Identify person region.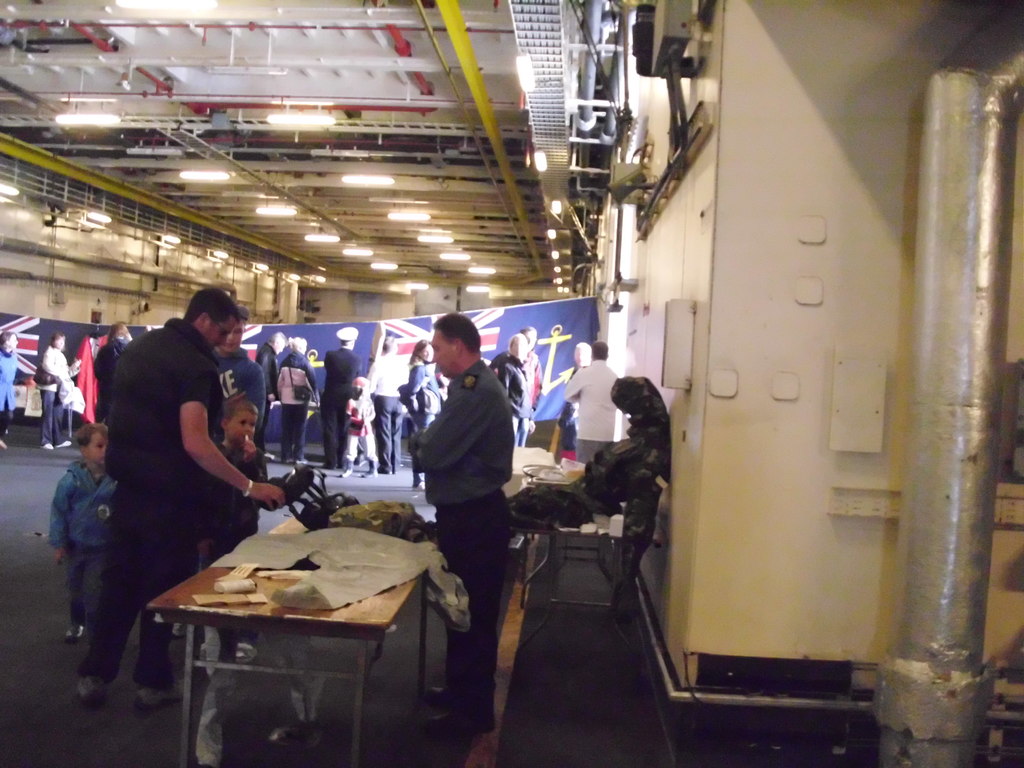
Region: detection(521, 328, 546, 415).
